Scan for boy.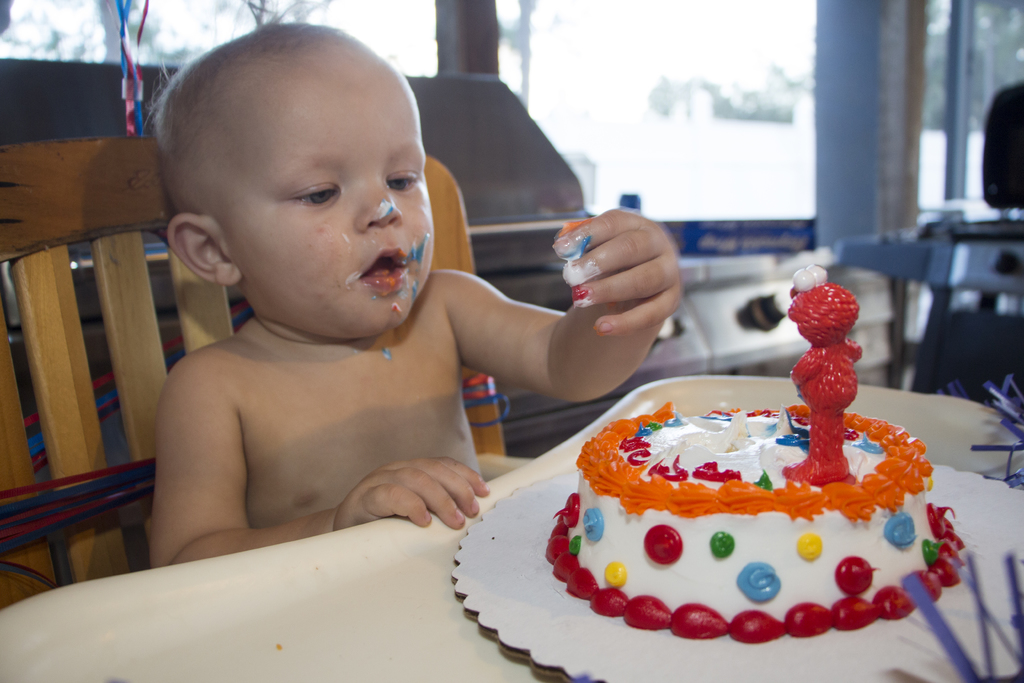
Scan result: 140 22 737 573.
